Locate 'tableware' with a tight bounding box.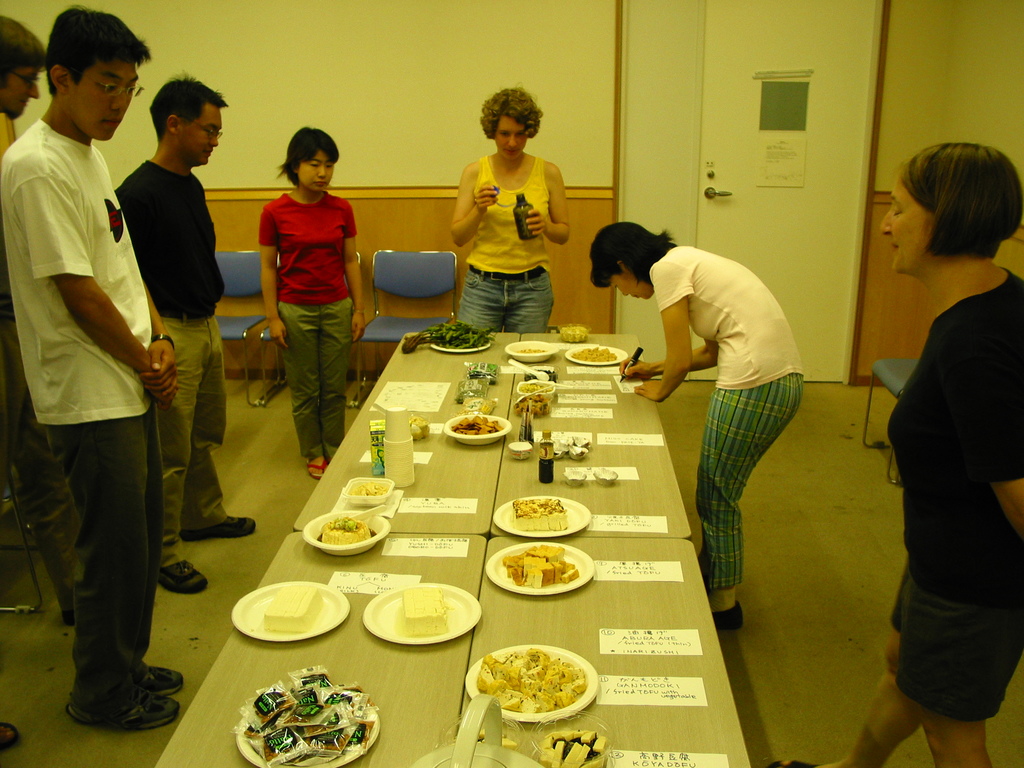
[x1=484, y1=540, x2=595, y2=598].
